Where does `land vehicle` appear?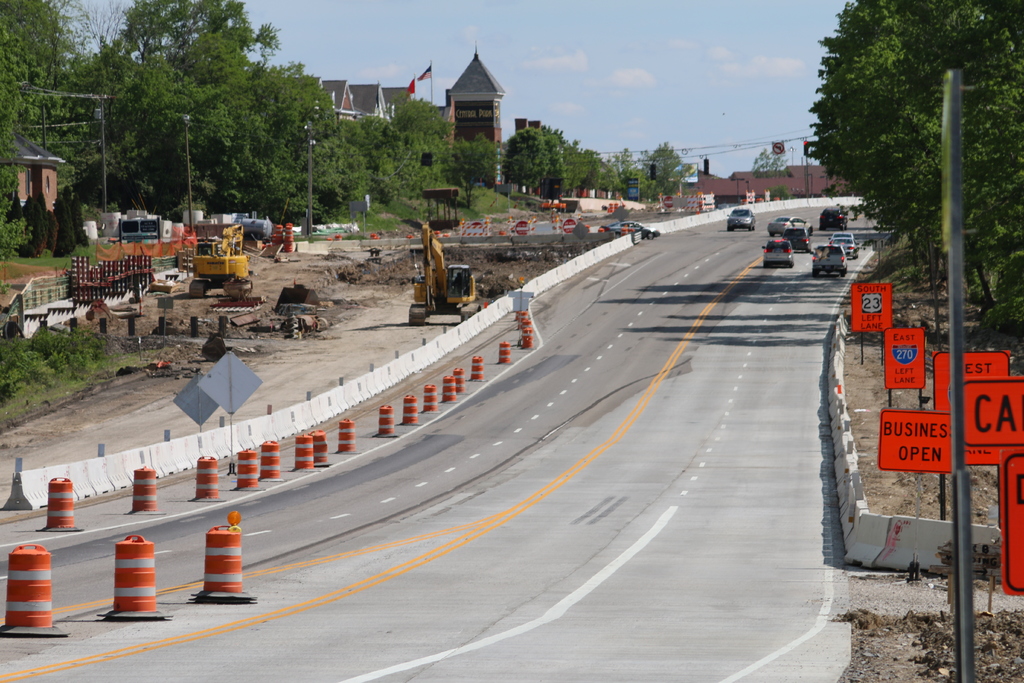
Appears at (410,225,487,319).
